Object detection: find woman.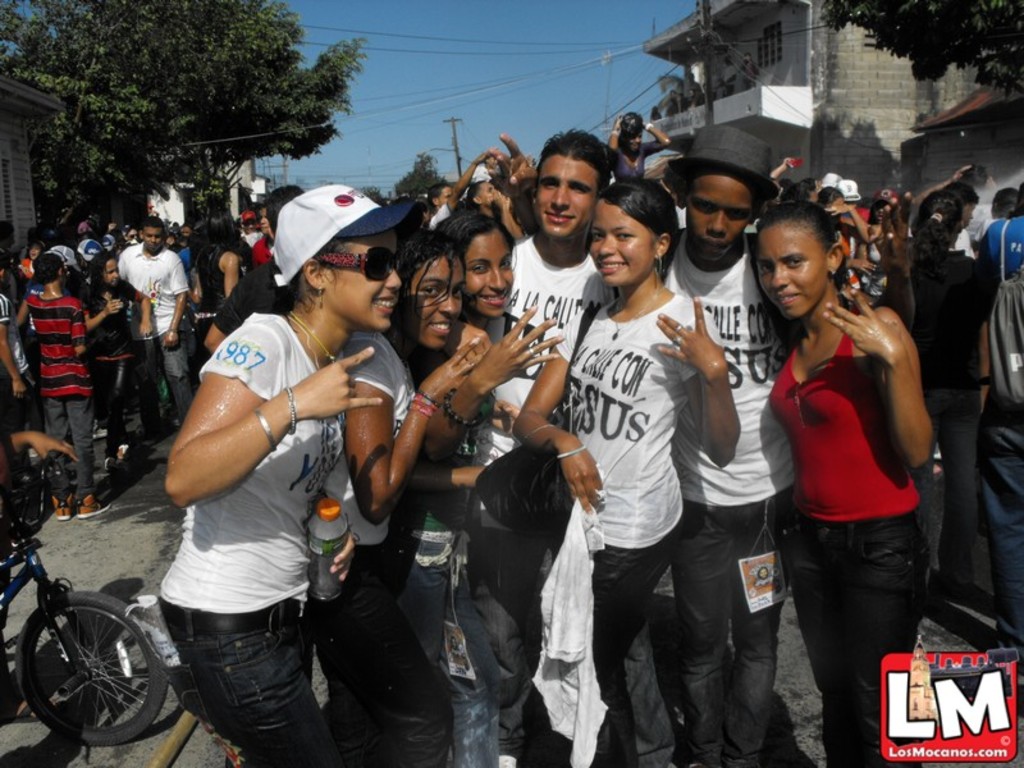
188, 205, 252, 352.
